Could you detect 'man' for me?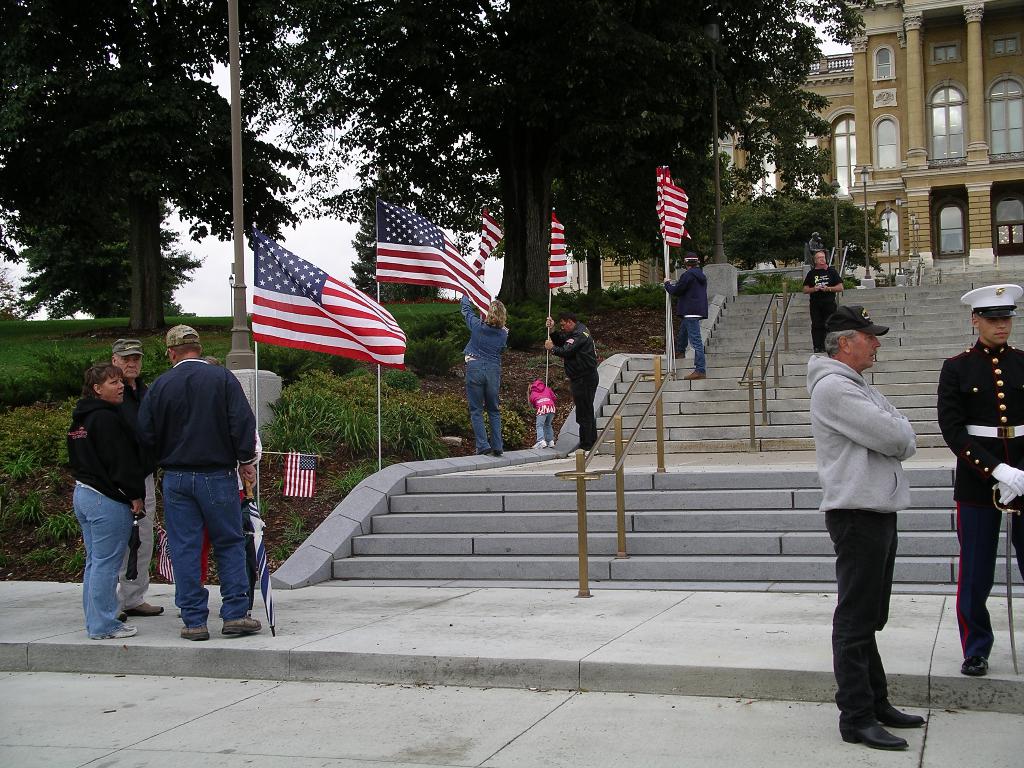
Detection result: BBox(936, 282, 1023, 675).
